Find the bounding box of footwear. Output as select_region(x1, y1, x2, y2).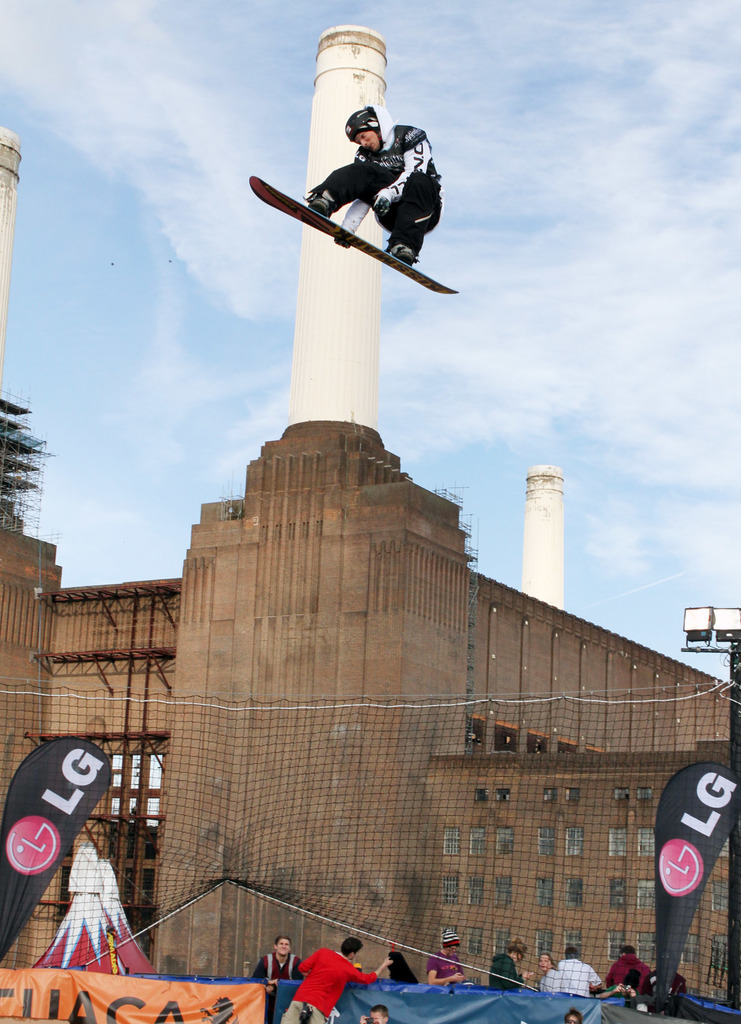
select_region(307, 179, 333, 218).
